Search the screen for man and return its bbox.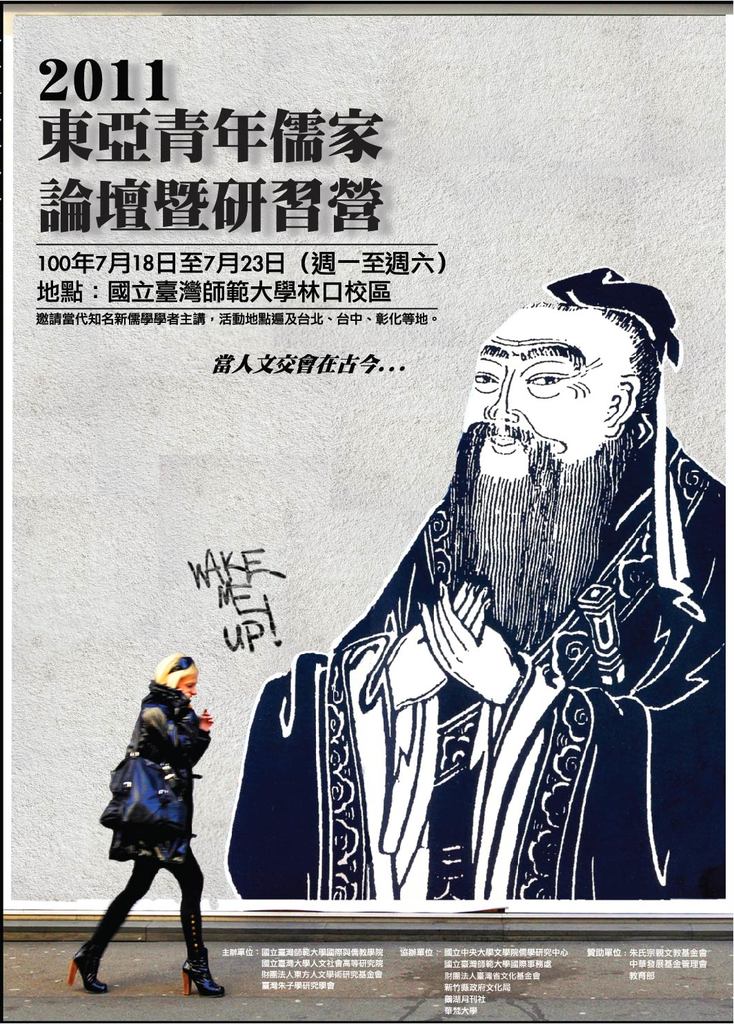
Found: locate(223, 245, 731, 900).
